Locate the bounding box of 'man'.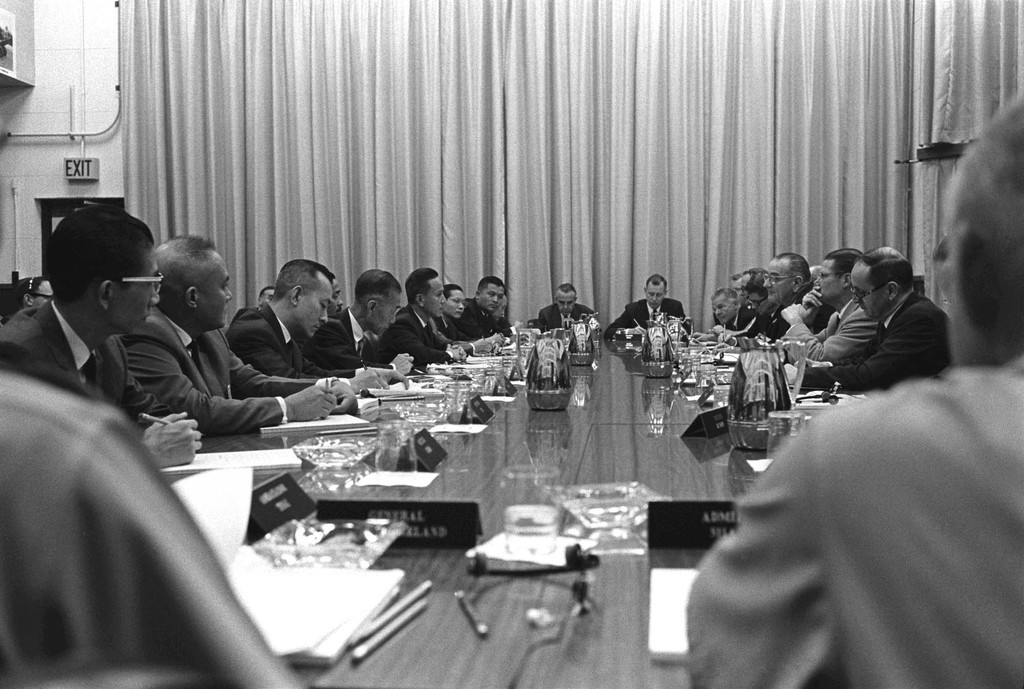
Bounding box: <region>0, 200, 204, 469</region>.
